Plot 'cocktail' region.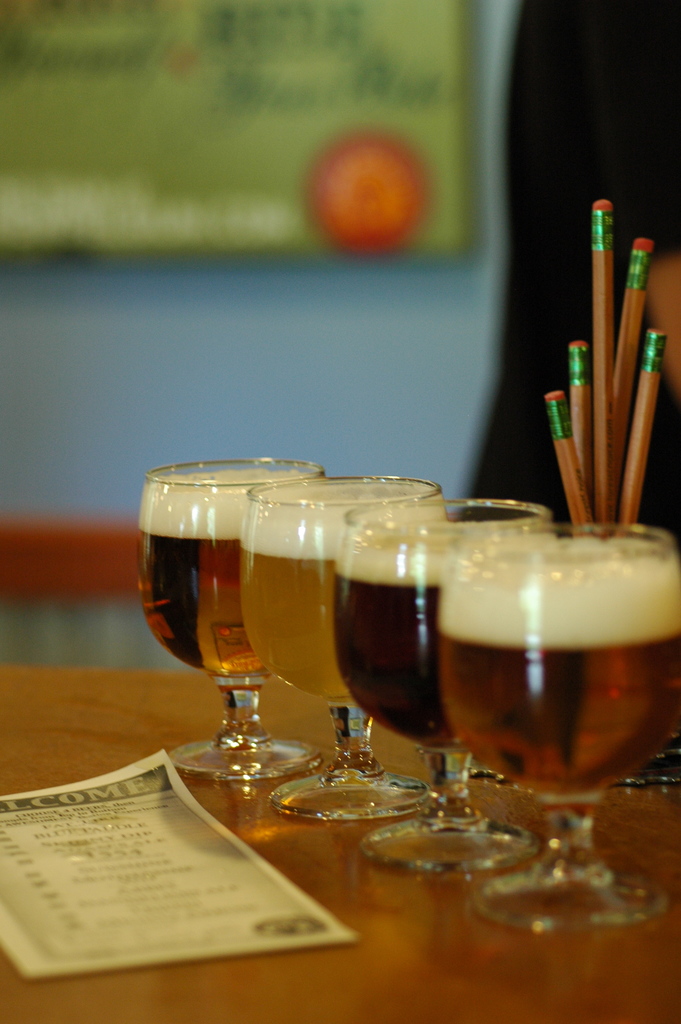
Plotted at x1=136, y1=449, x2=327, y2=799.
